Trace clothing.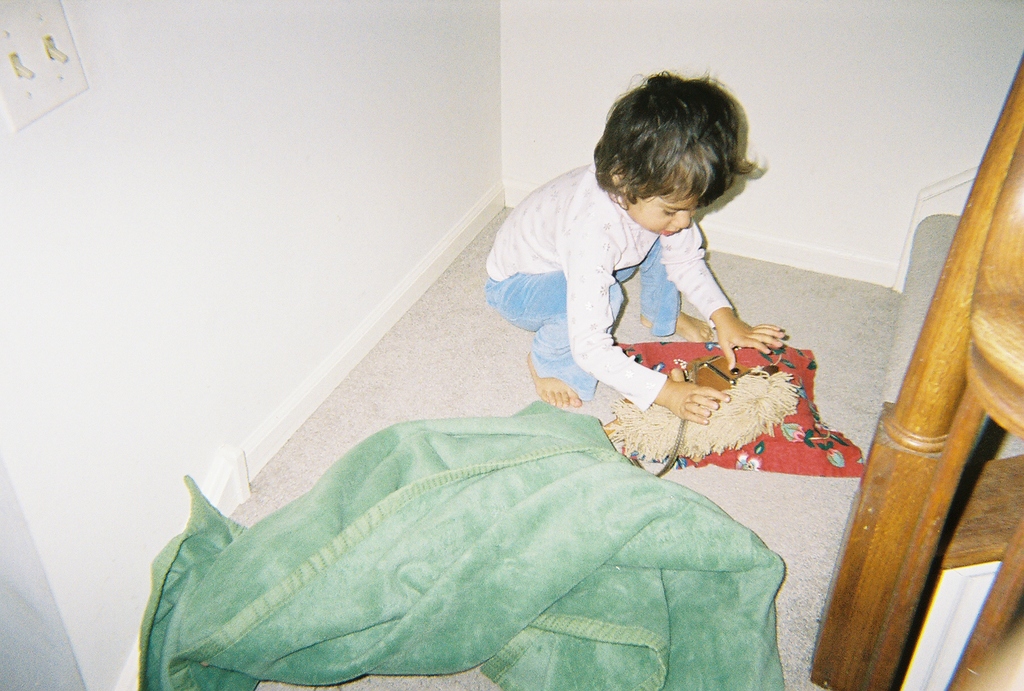
Traced to rect(483, 157, 732, 402).
